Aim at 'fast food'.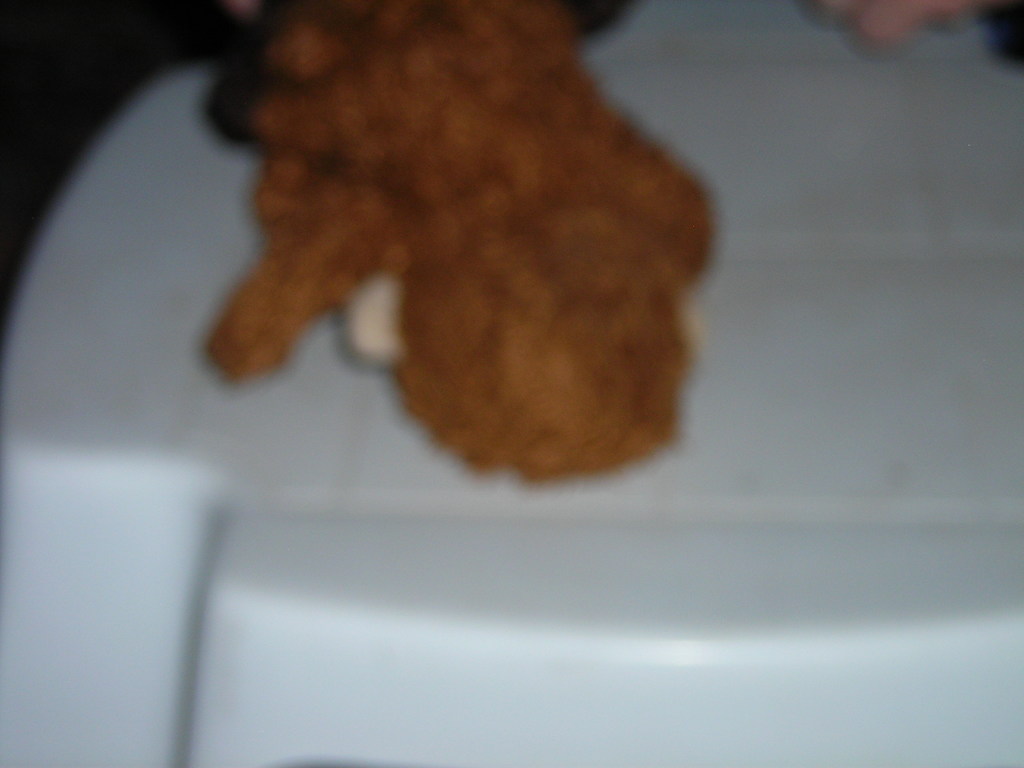
Aimed at [207, 0, 703, 484].
